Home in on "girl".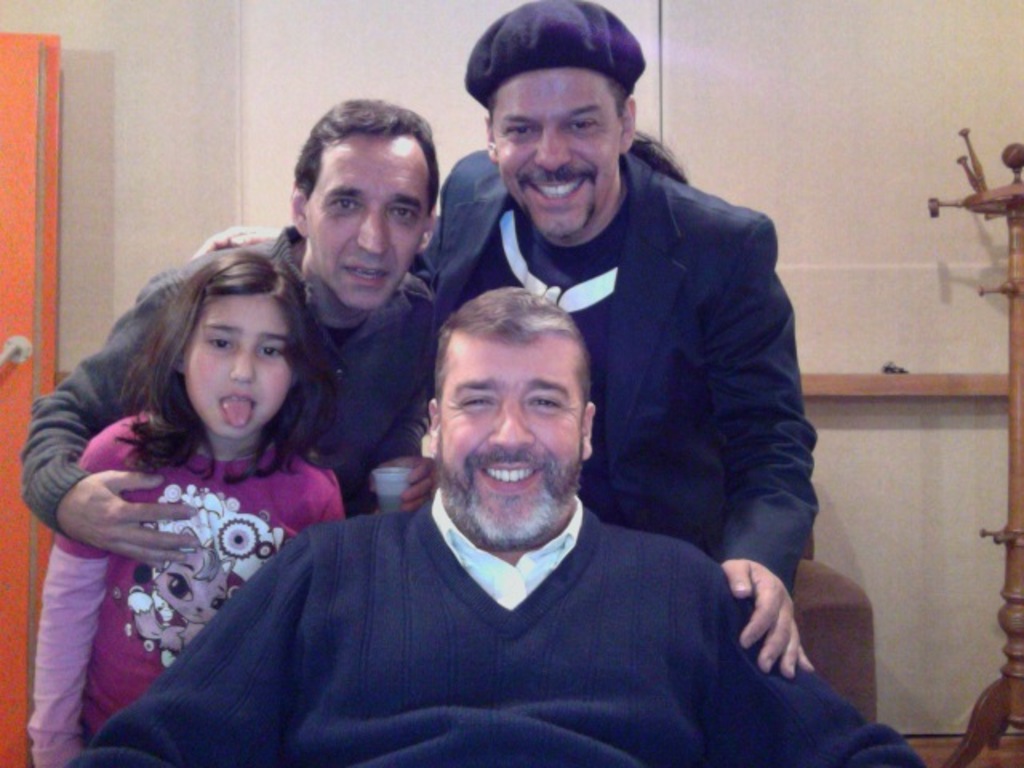
Homed in at bbox=[27, 246, 346, 766].
